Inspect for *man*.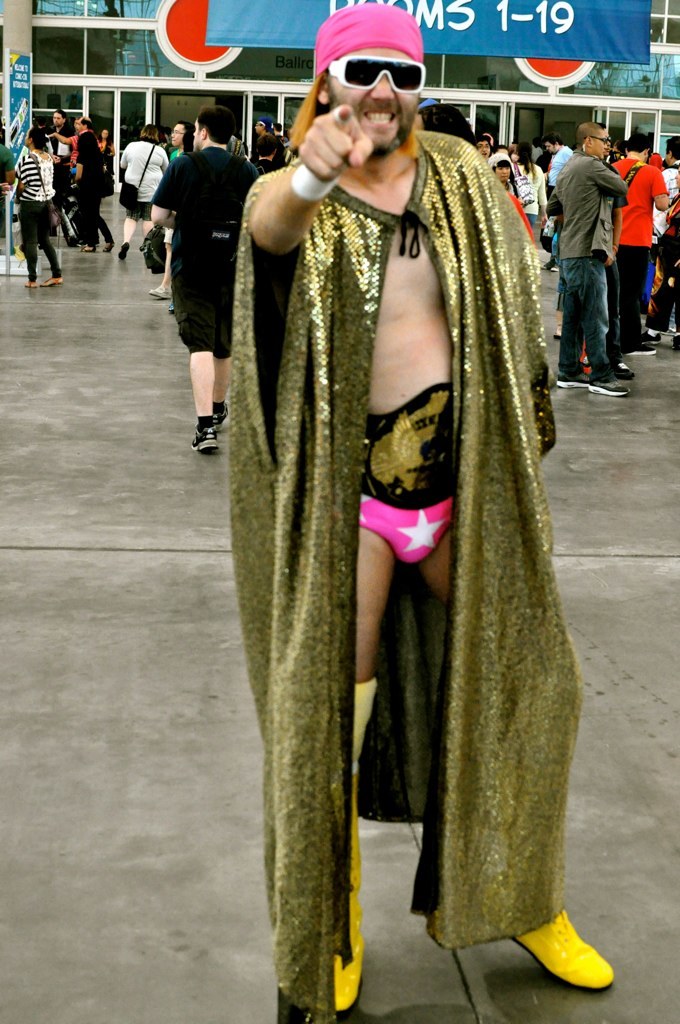
Inspection: 652/137/679/237.
